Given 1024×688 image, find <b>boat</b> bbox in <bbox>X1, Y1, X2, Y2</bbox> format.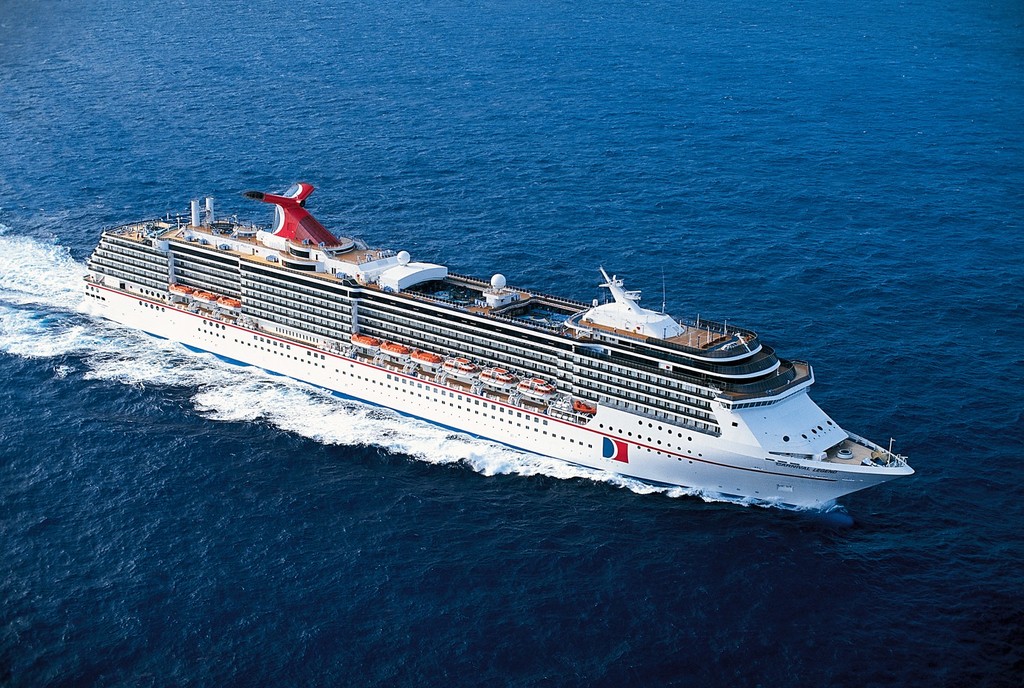
<bbox>157, 171, 945, 483</bbox>.
